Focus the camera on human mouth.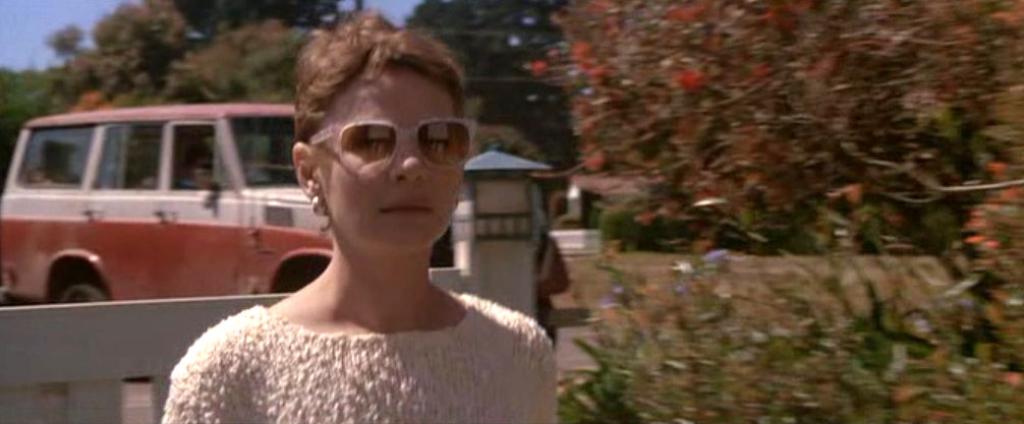
Focus region: crop(380, 199, 434, 218).
